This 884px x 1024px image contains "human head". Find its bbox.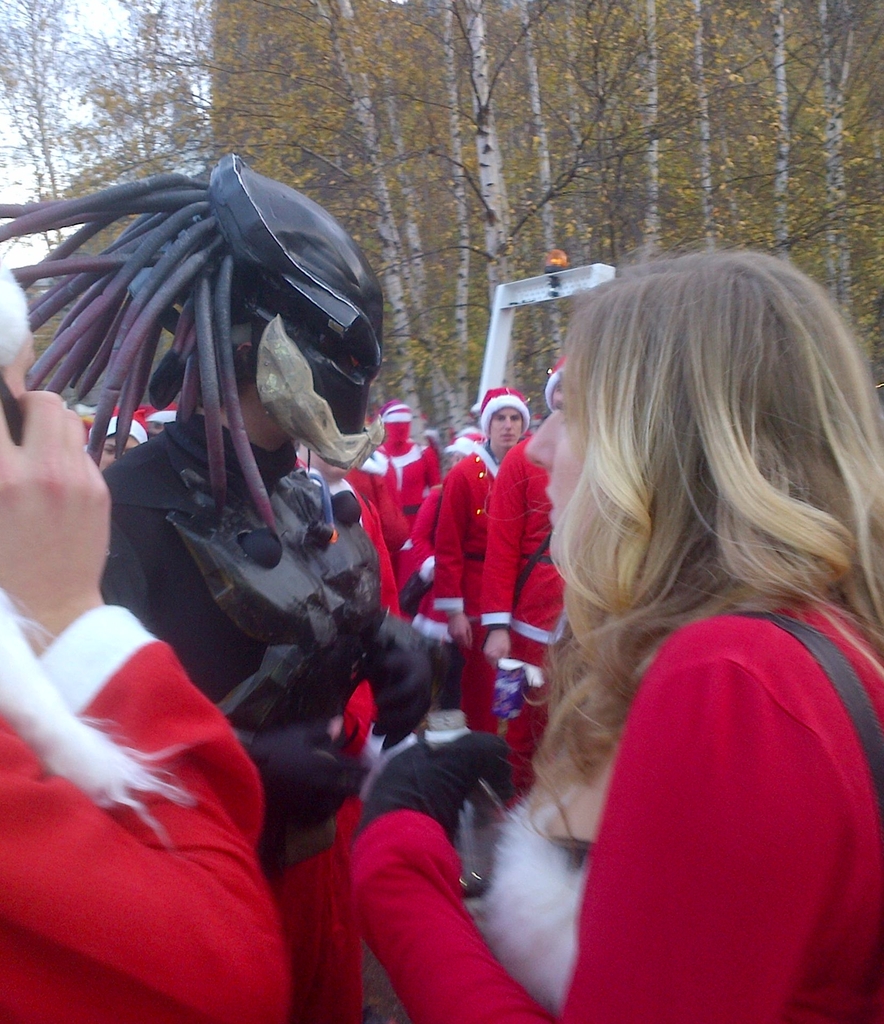
detection(525, 241, 882, 833).
